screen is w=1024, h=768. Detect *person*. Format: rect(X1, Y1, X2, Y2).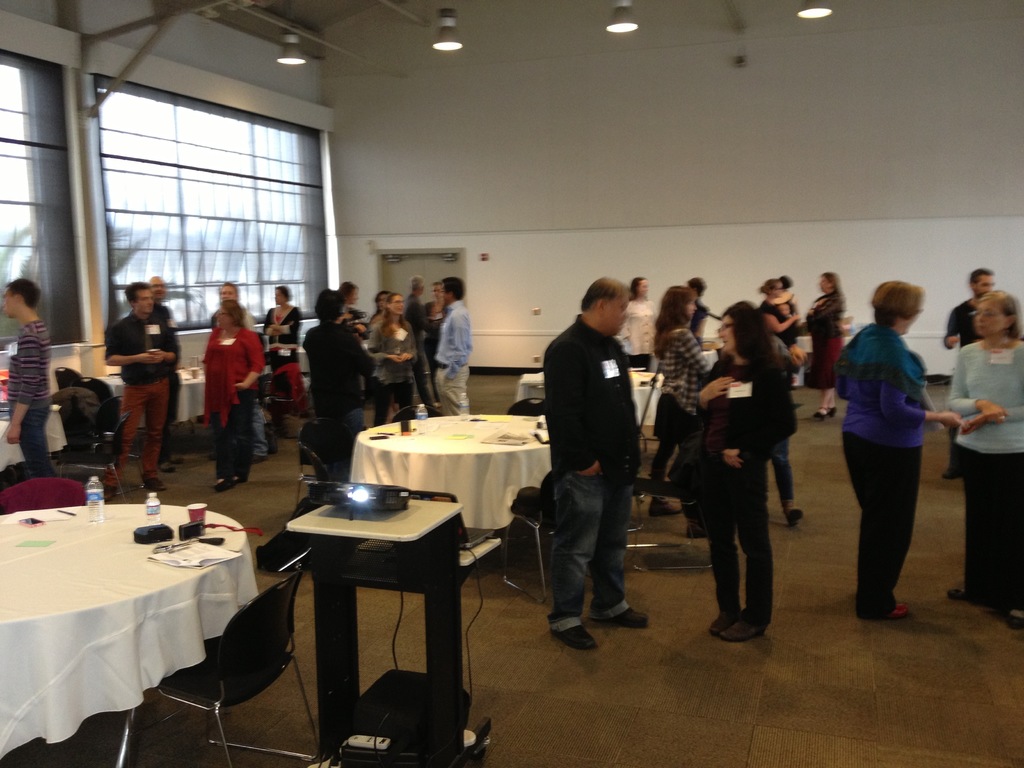
rect(680, 271, 714, 335).
